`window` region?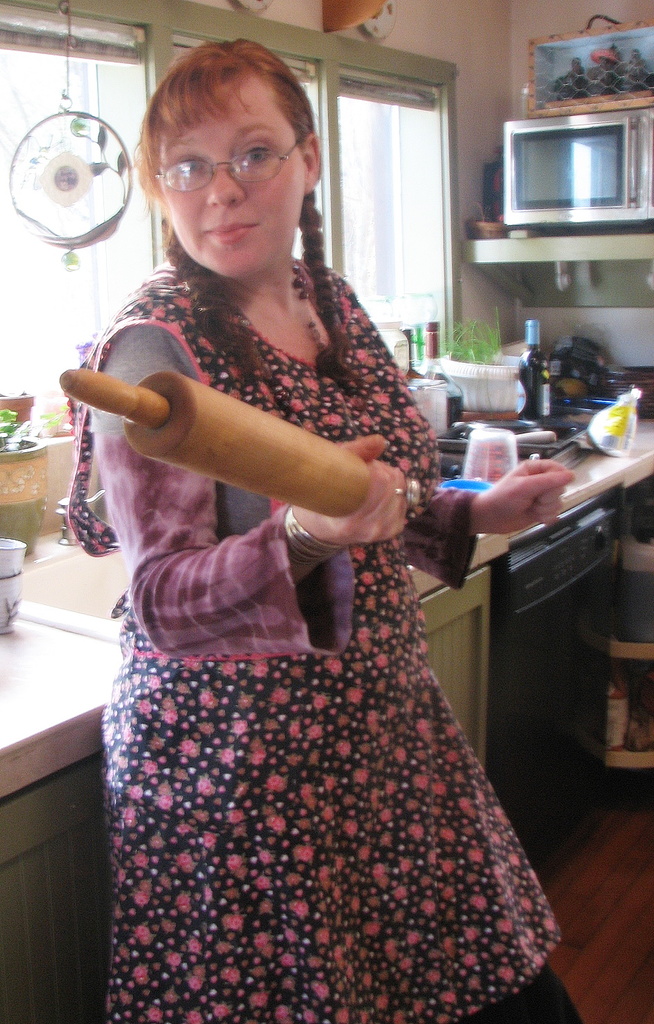
0 0 484 379
